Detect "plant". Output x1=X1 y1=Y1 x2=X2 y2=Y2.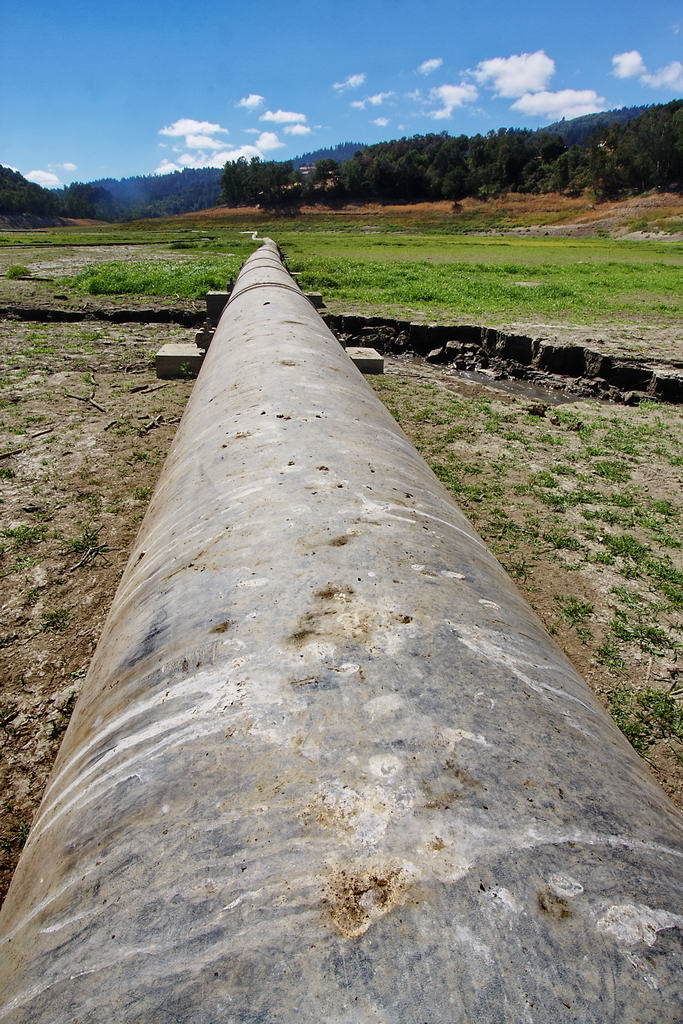
x1=18 y1=822 x2=29 y2=839.
